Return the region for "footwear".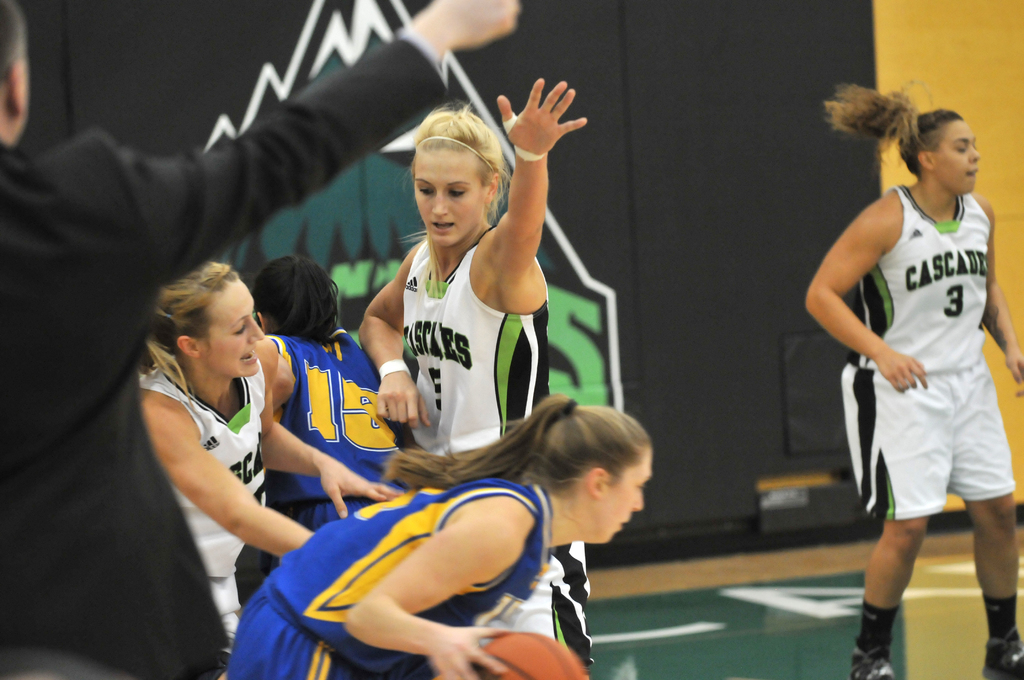
[x1=847, y1=638, x2=904, y2=679].
